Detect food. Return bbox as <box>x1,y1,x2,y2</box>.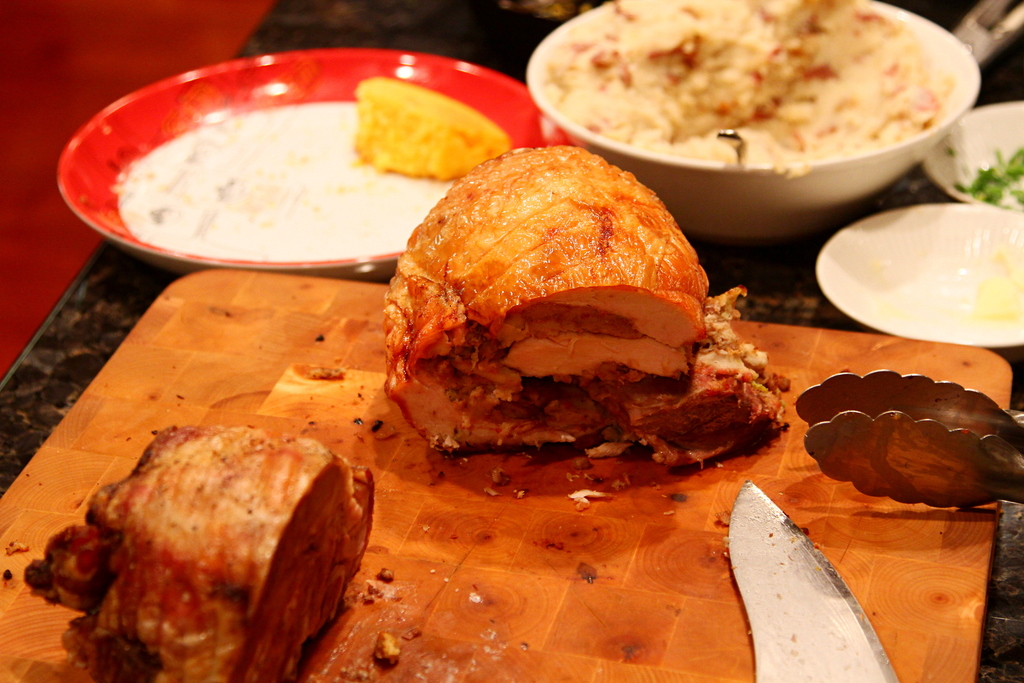
<box>948,145,1023,204</box>.
